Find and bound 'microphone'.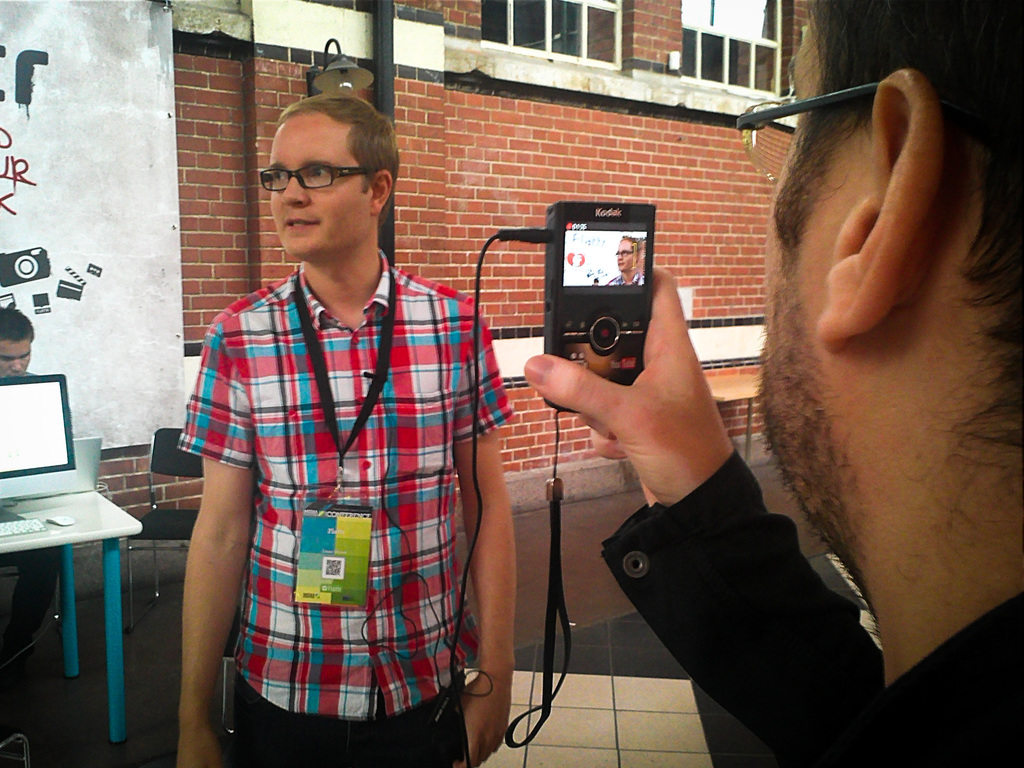
Bound: bbox=[365, 372, 374, 375].
